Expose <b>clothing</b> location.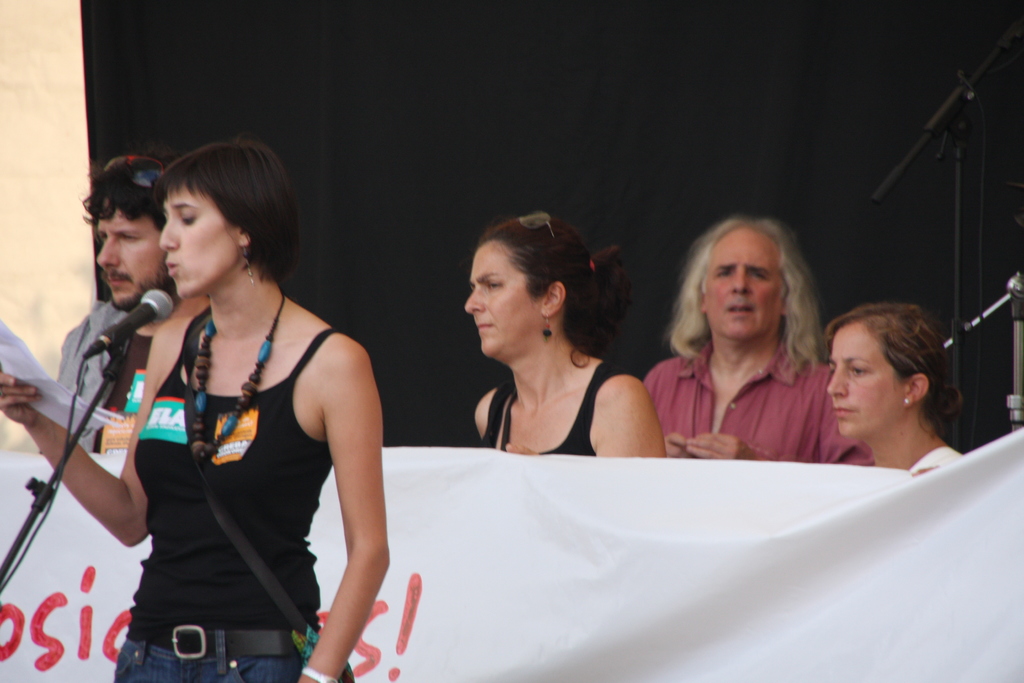
Exposed at (480, 365, 630, 454).
